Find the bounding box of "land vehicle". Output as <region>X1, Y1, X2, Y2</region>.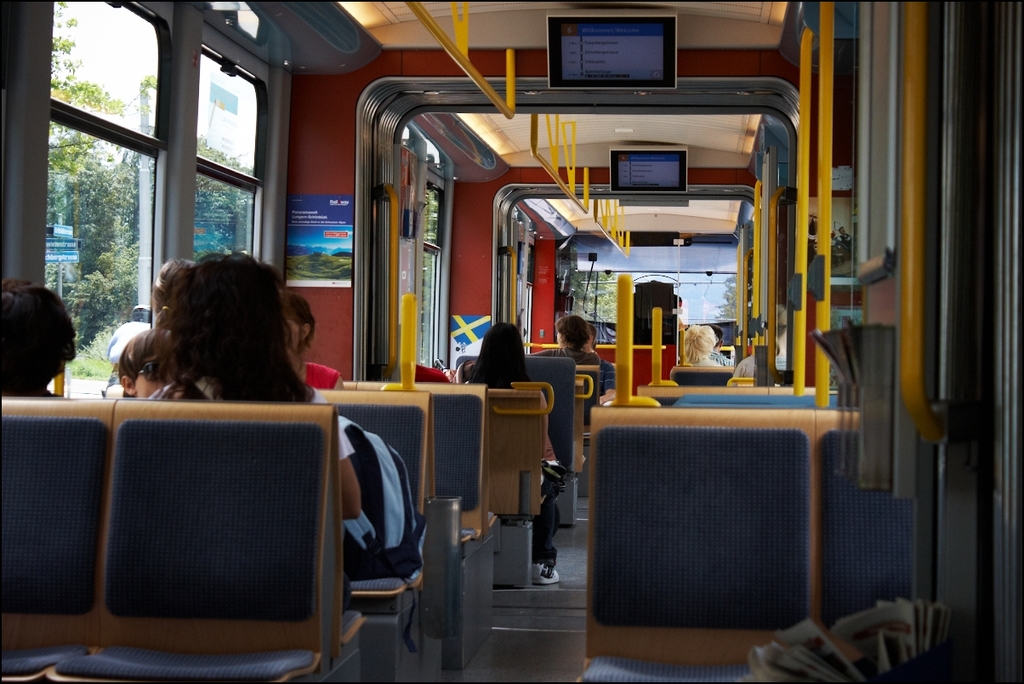
<region>0, 0, 1023, 683</region>.
